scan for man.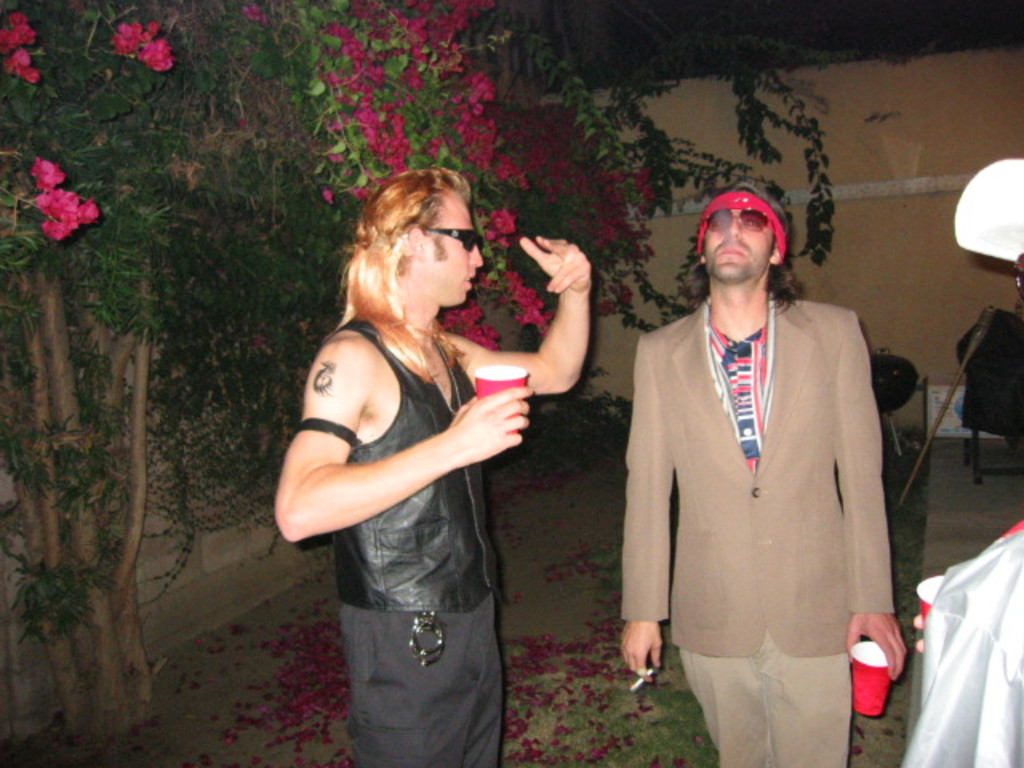
Scan result: Rect(610, 163, 912, 752).
